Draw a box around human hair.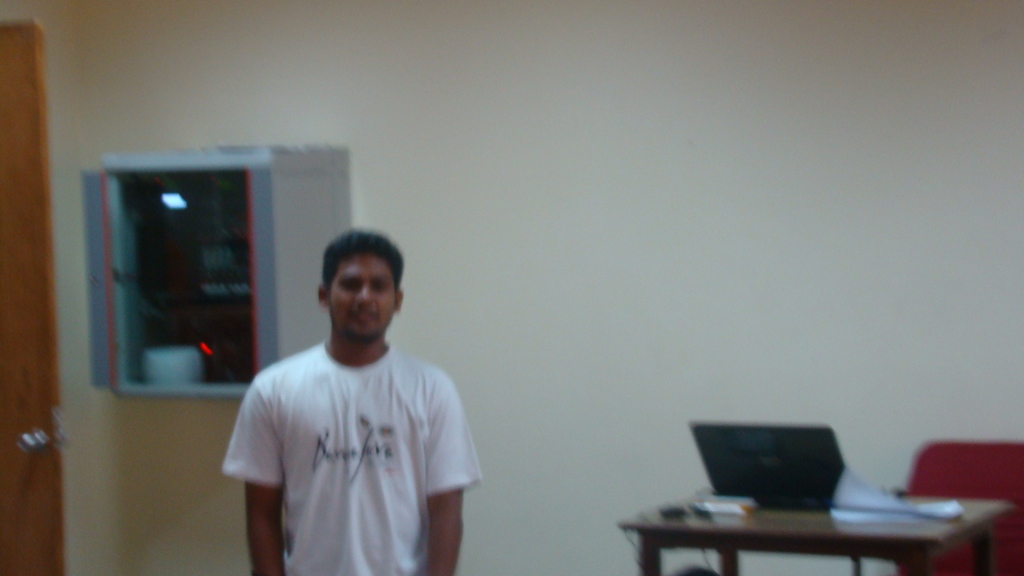
bbox=(317, 225, 404, 289).
